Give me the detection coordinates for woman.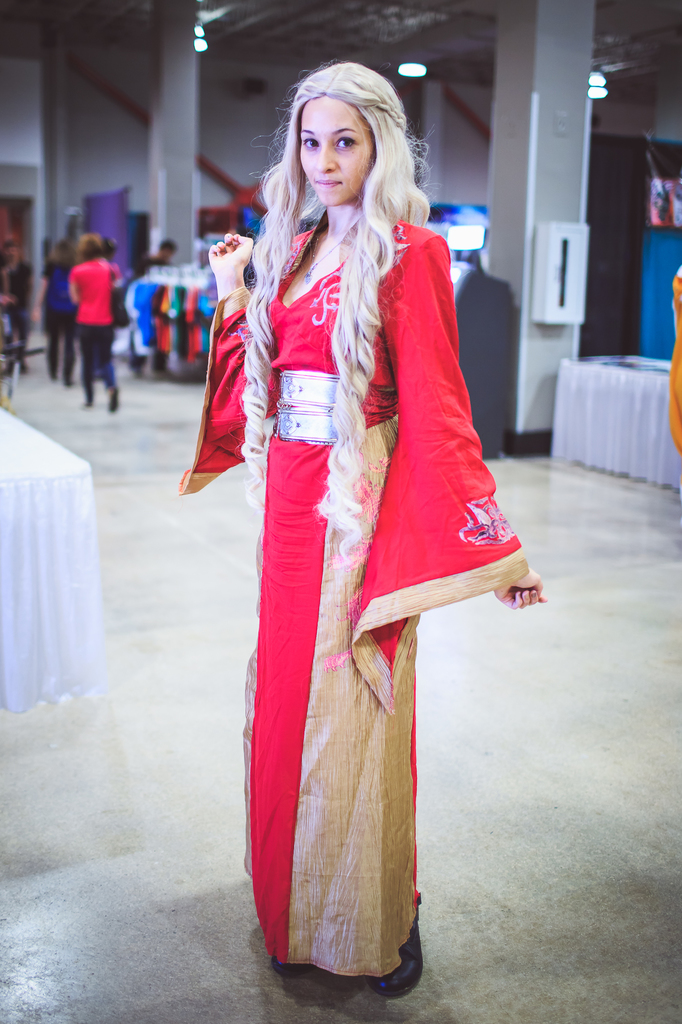
36 239 84 383.
